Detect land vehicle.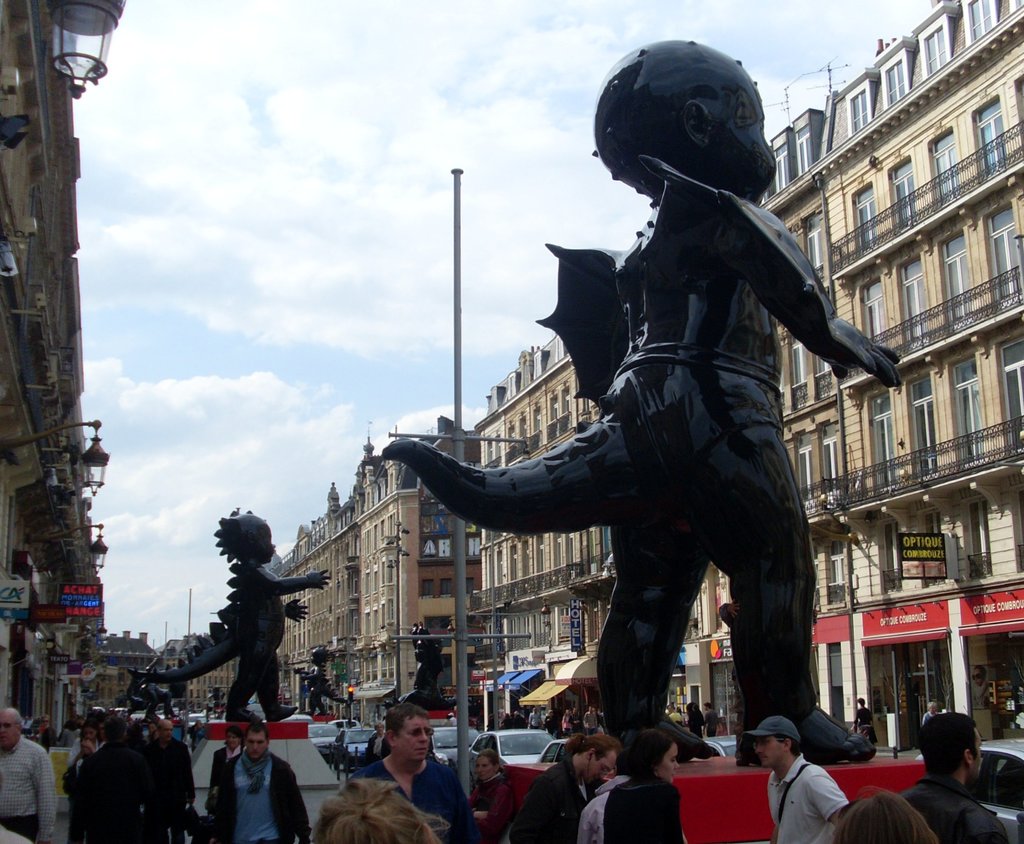
Detected at <box>539,739,577,763</box>.
